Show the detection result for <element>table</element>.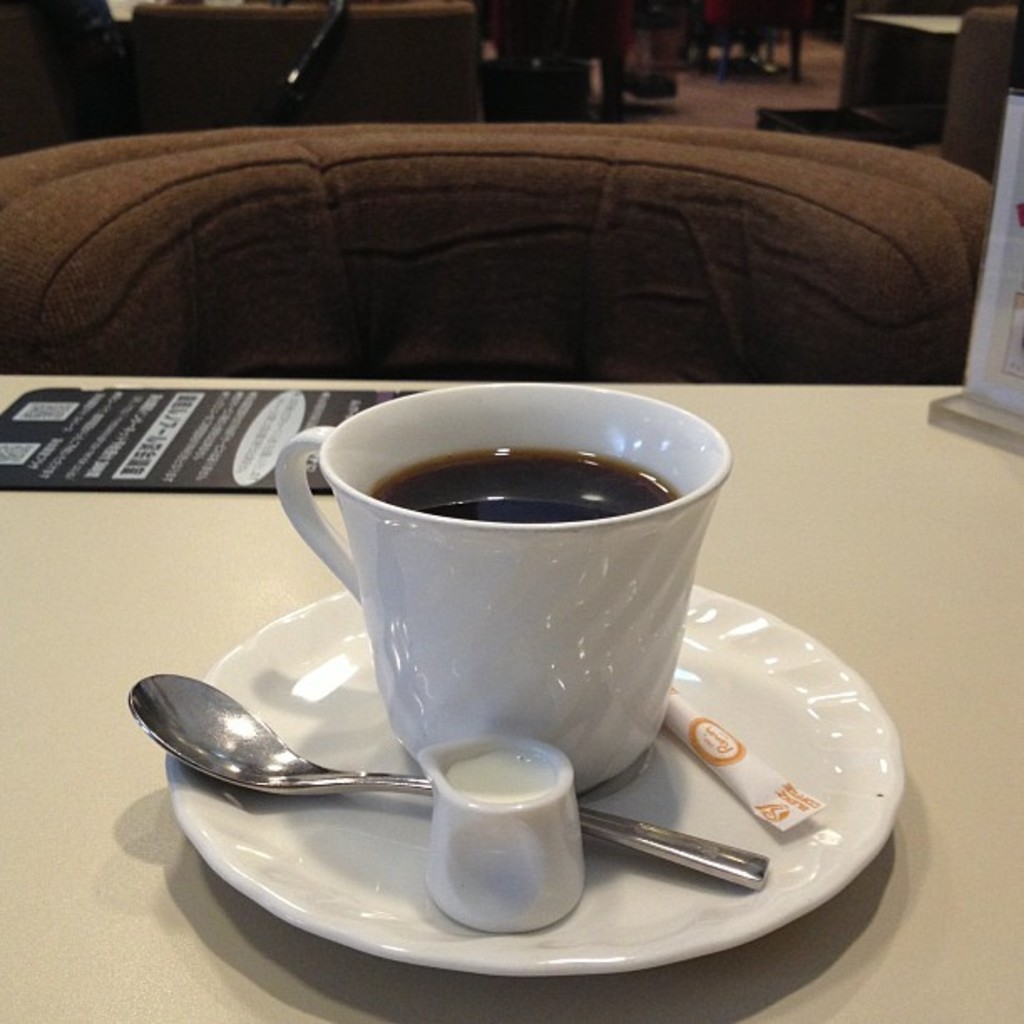
(8,341,991,1023).
